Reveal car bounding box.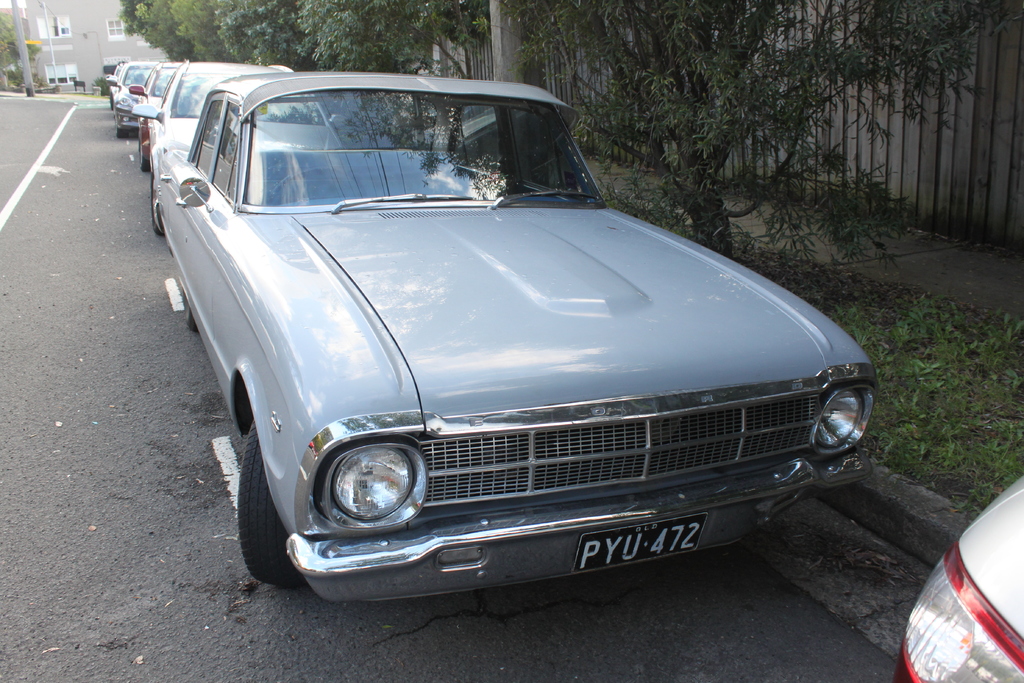
Revealed: <box>150,63,296,234</box>.
